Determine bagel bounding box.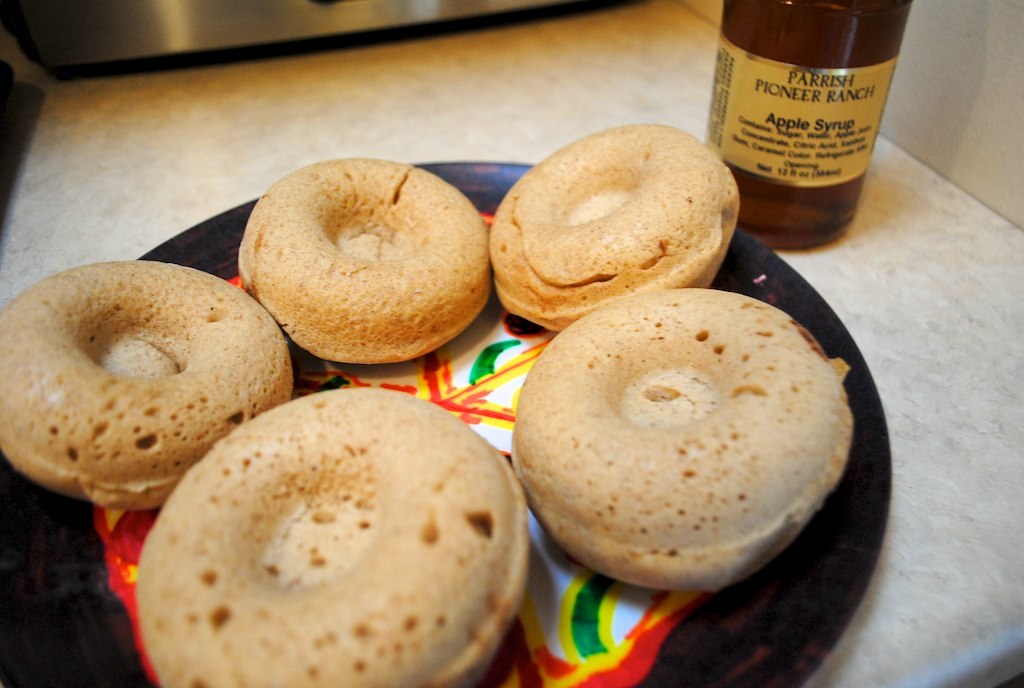
Determined: detection(238, 159, 483, 366).
